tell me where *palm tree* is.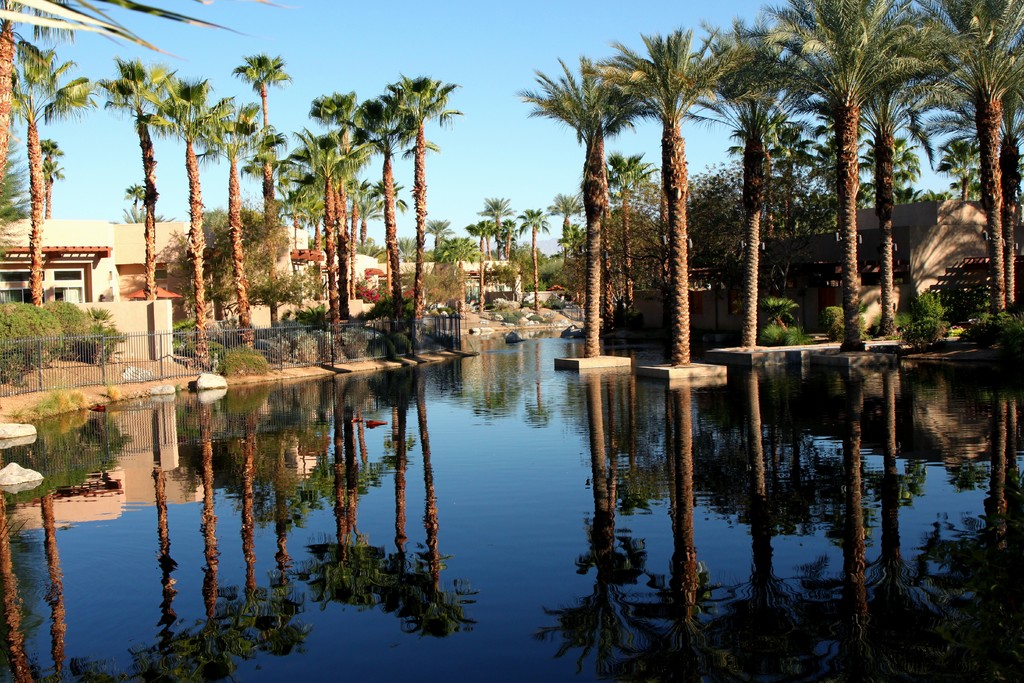
*palm tree* is at x1=692, y1=37, x2=806, y2=299.
